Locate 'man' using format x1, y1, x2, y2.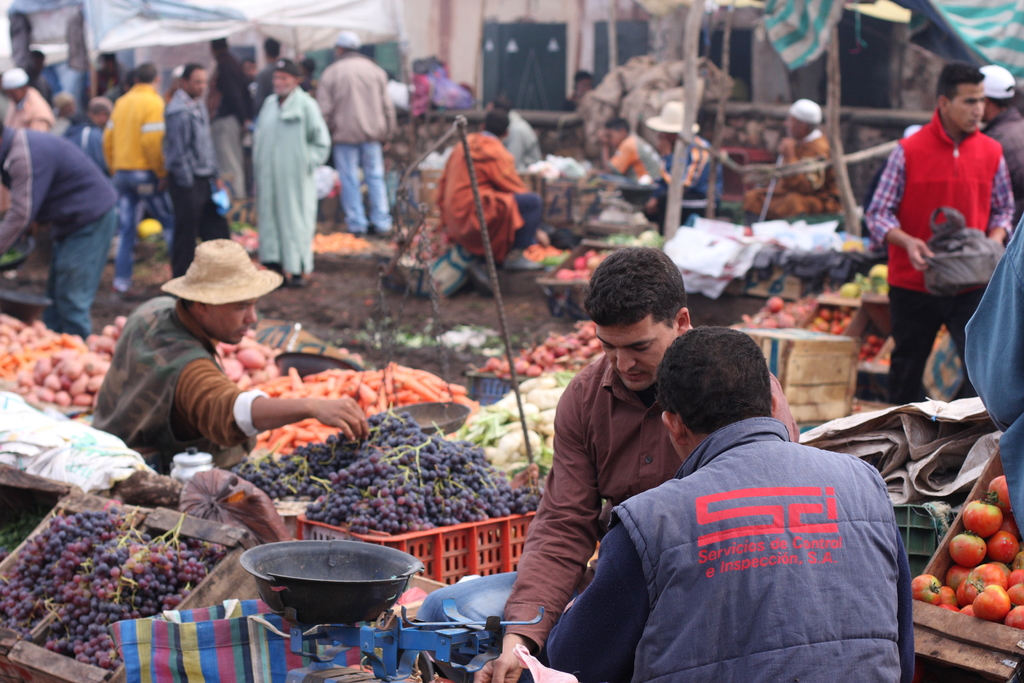
311, 27, 396, 236.
